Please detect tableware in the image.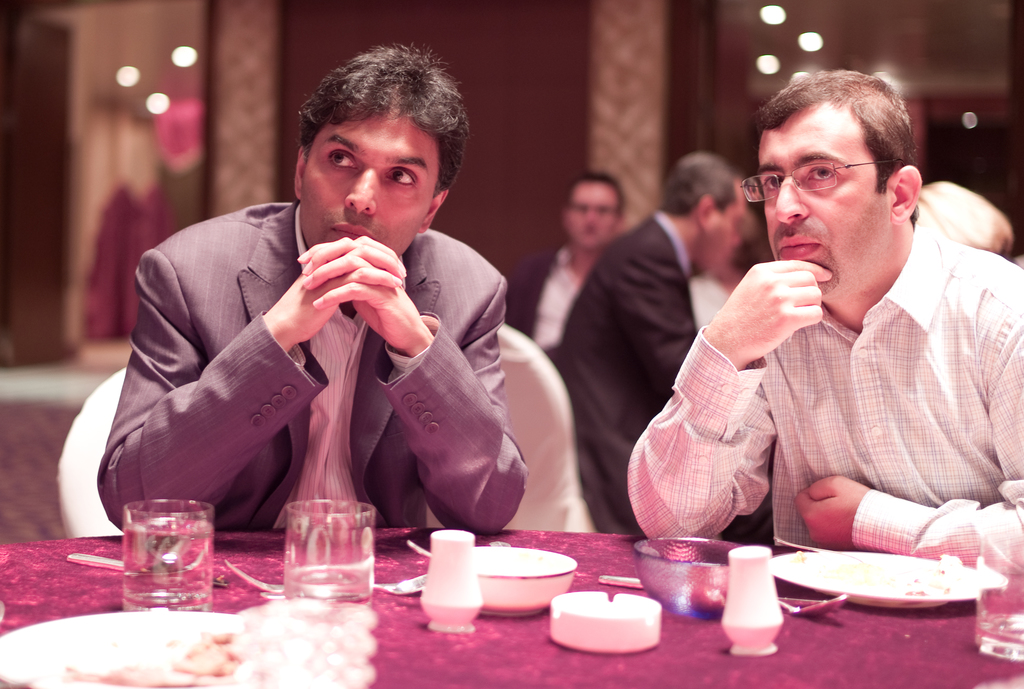
bbox=[0, 613, 269, 688].
